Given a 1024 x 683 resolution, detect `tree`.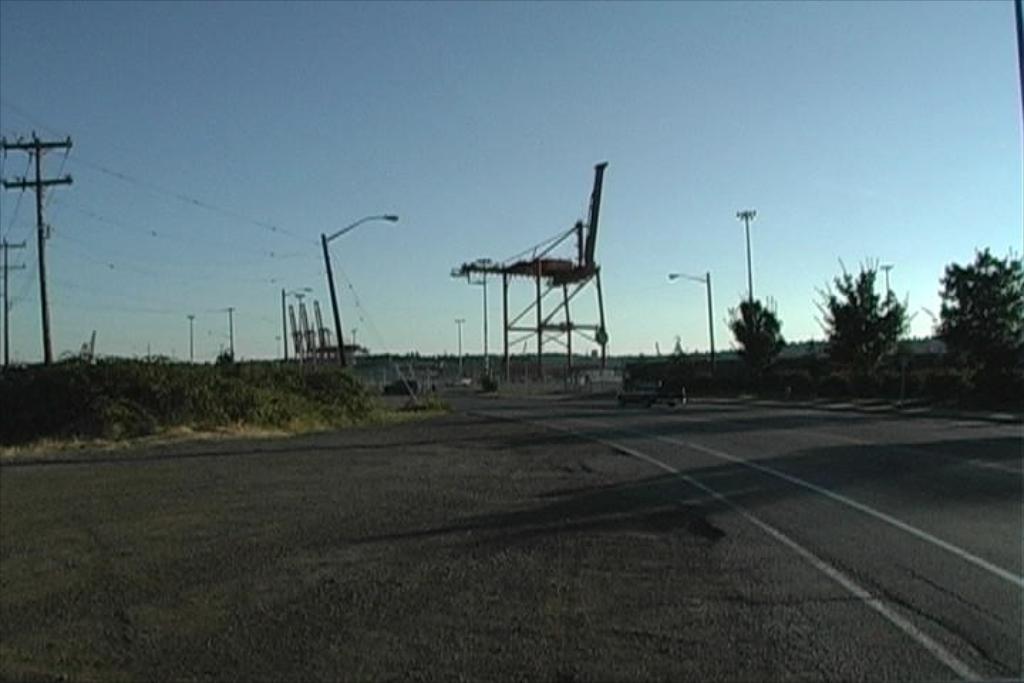
BBox(806, 260, 916, 364).
